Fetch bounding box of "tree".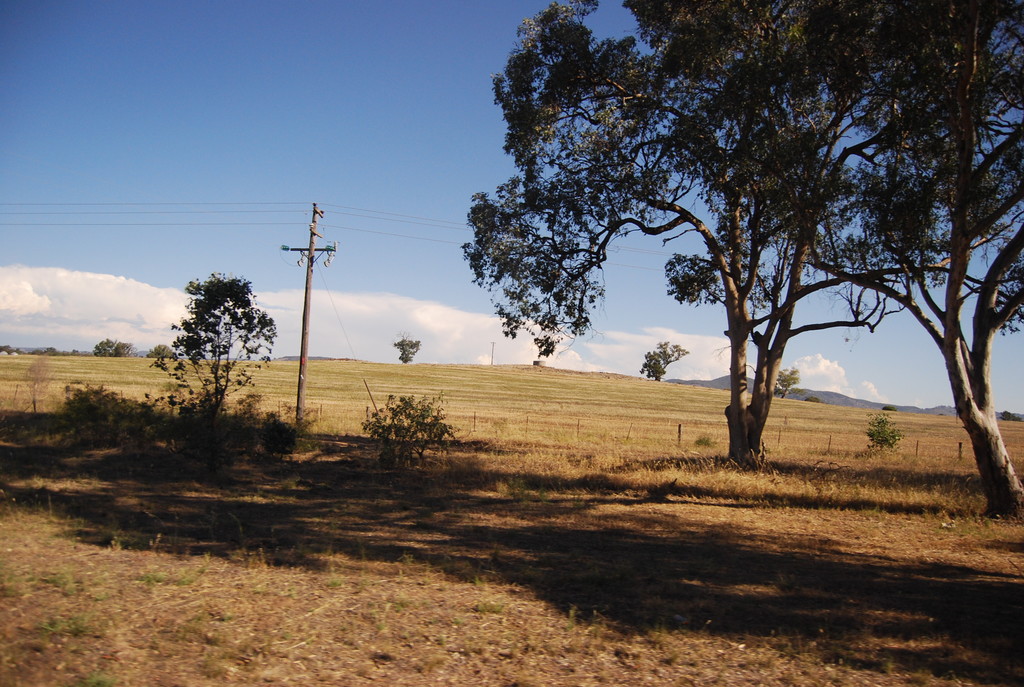
Bbox: [left=761, top=0, right=1023, bottom=523].
